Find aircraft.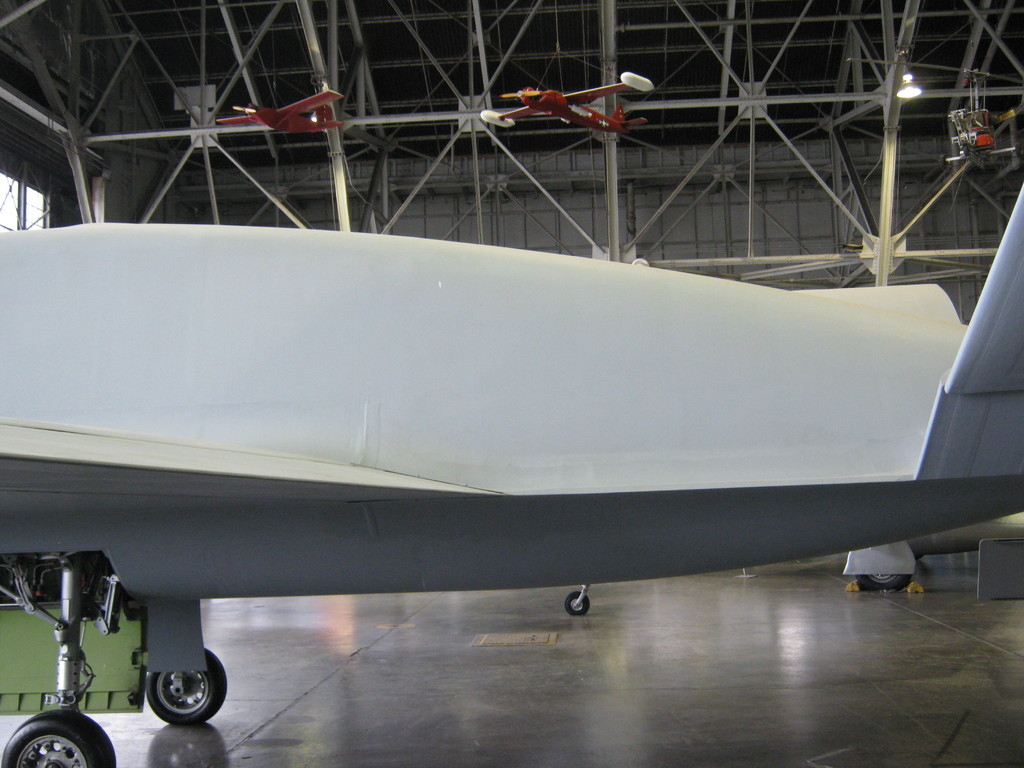
box=[45, 104, 1023, 749].
